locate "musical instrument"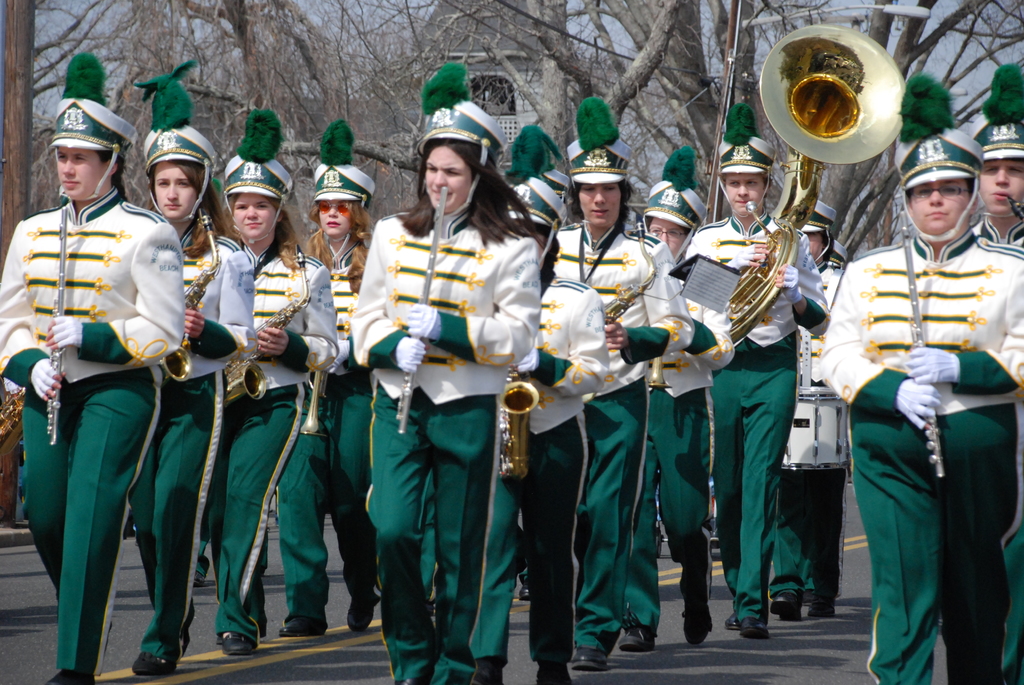
776,379,858,476
